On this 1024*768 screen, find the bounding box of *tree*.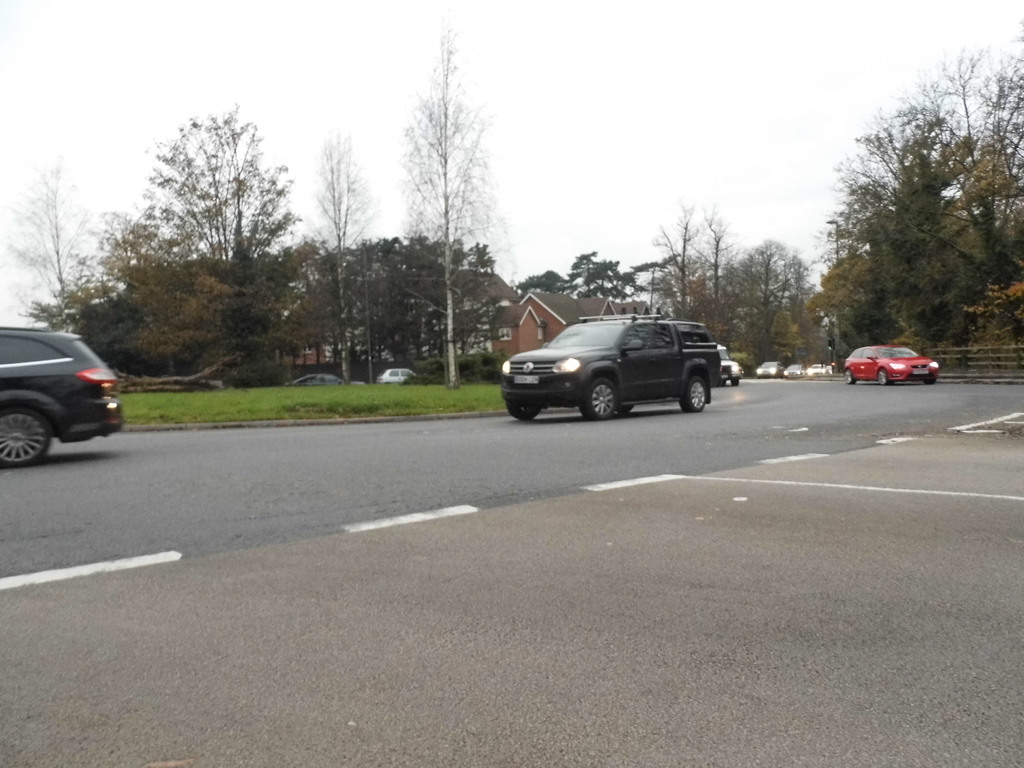
Bounding box: 643,200,735,349.
